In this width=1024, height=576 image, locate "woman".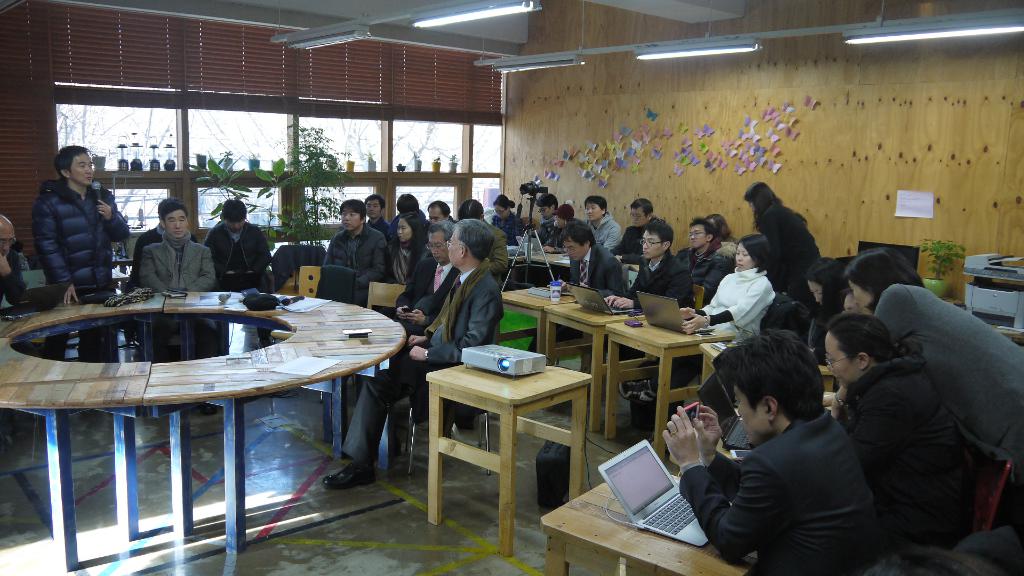
Bounding box: x1=385, y1=211, x2=431, y2=284.
